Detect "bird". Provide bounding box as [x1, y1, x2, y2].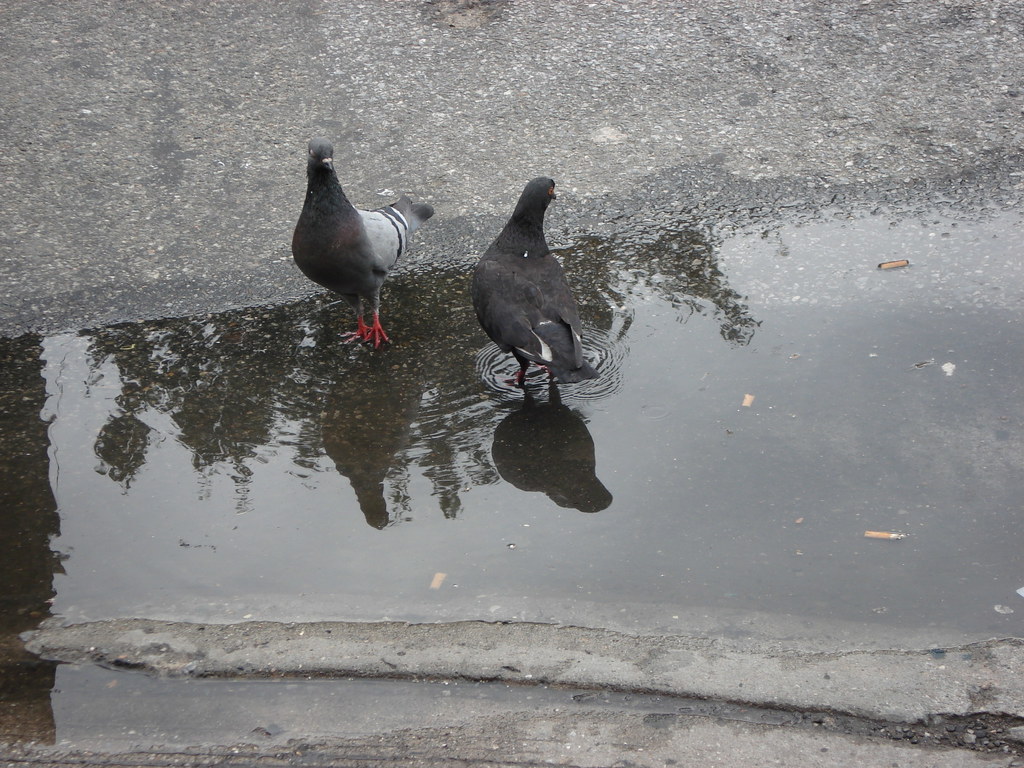
[285, 134, 442, 359].
